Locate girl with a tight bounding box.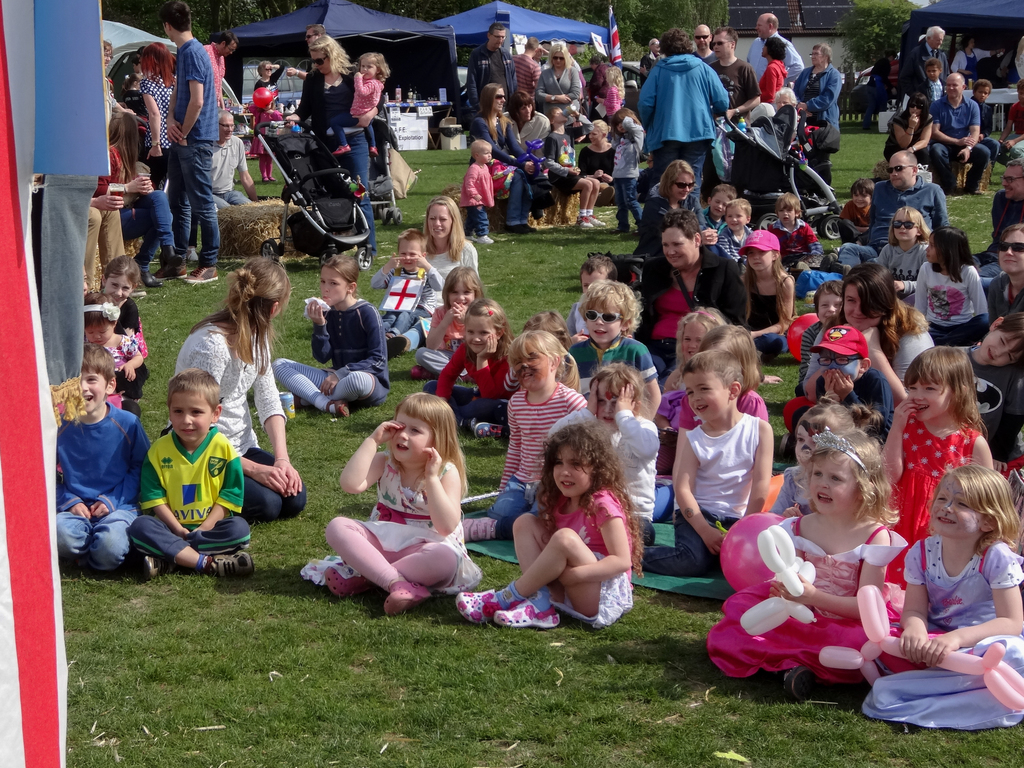
Rect(548, 362, 662, 541).
